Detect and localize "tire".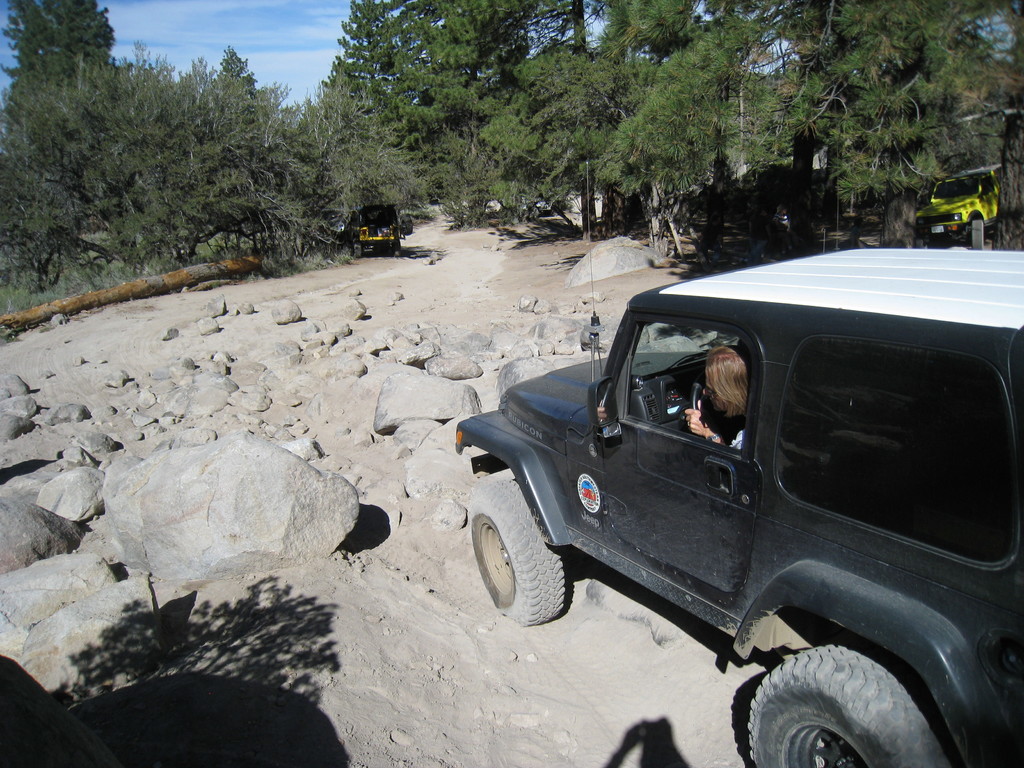
Localized at l=471, t=479, r=564, b=627.
